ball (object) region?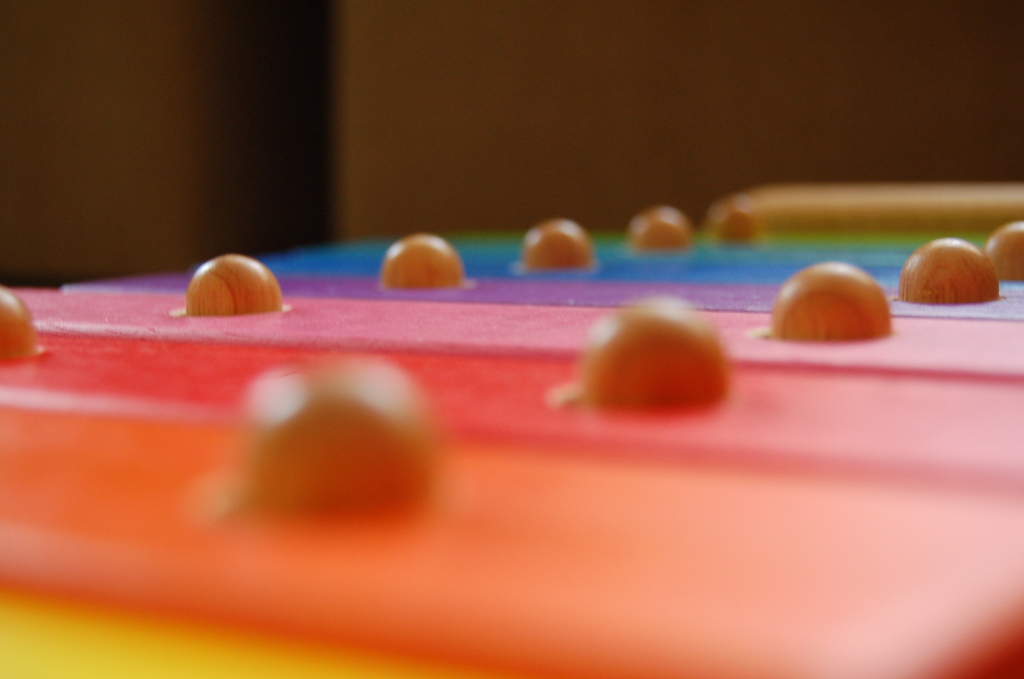
crop(993, 218, 1023, 285)
